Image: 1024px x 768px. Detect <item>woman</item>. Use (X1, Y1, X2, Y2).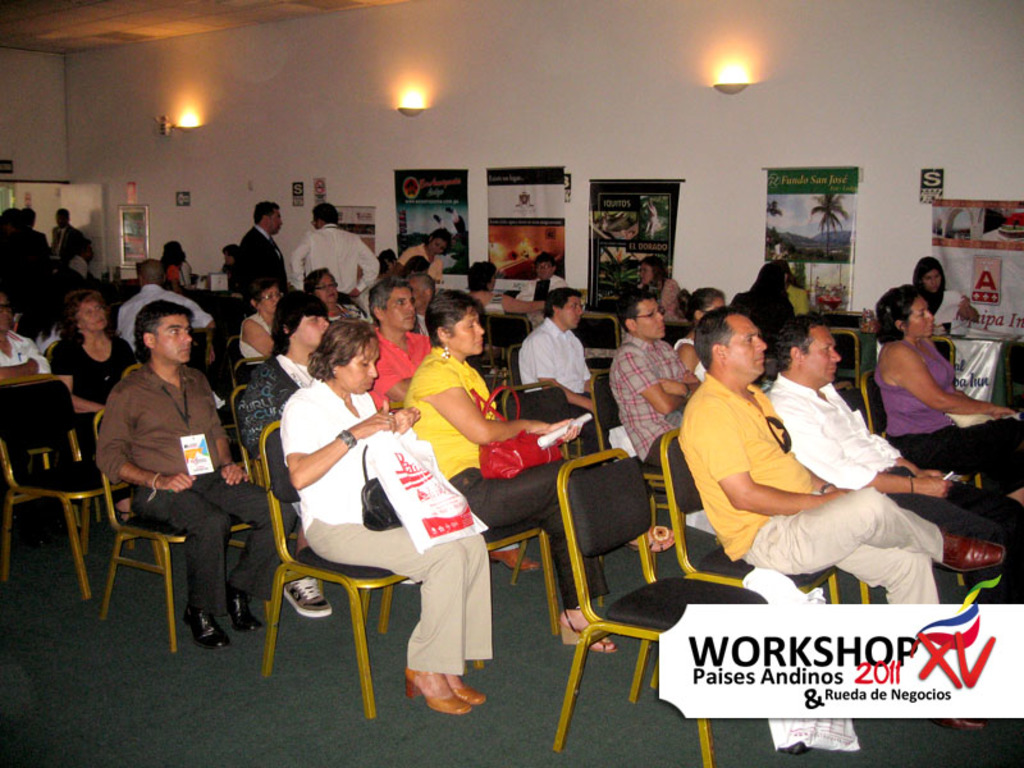
(259, 298, 492, 714).
